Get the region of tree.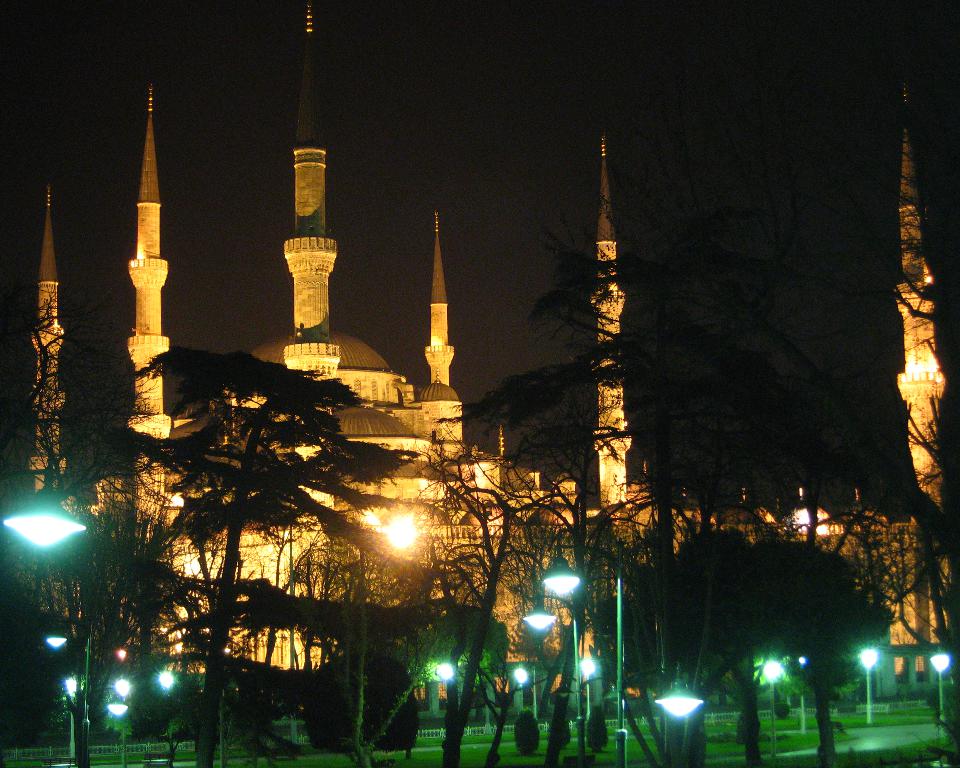
(x1=178, y1=562, x2=305, y2=767).
